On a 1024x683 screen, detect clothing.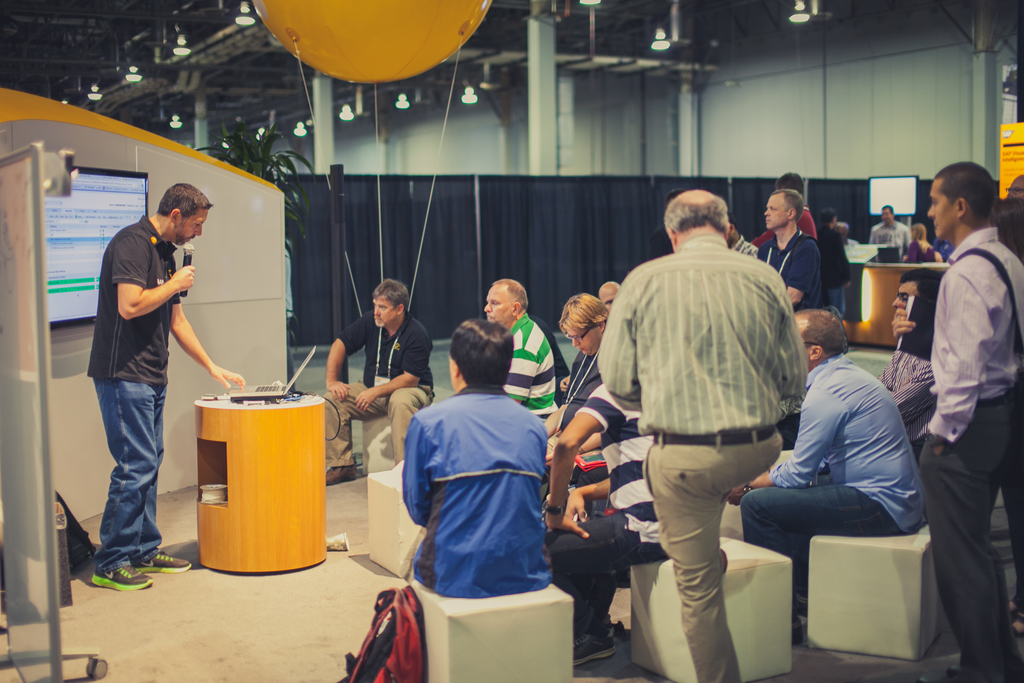
left=826, top=225, right=854, bottom=289.
